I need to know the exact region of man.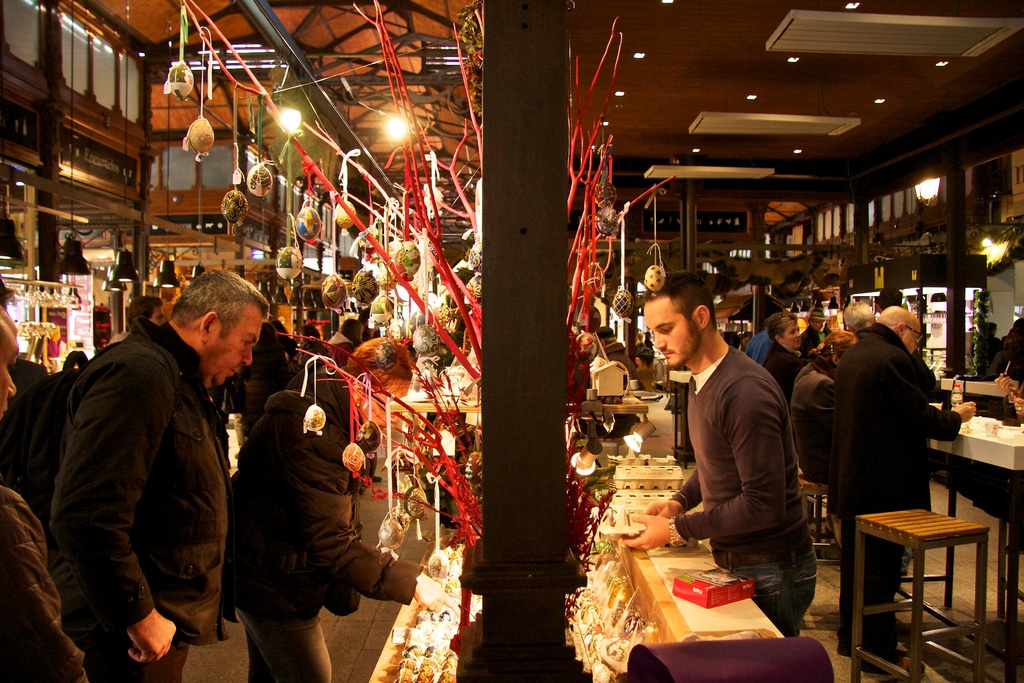
Region: region(826, 306, 977, 675).
